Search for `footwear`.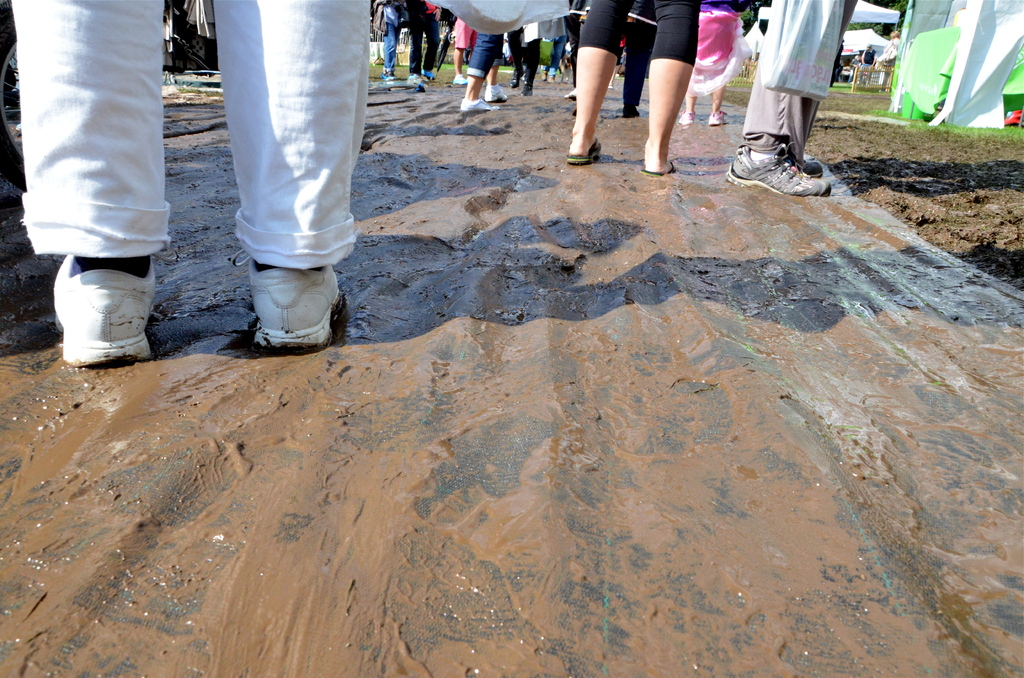
Found at box=[421, 68, 435, 79].
